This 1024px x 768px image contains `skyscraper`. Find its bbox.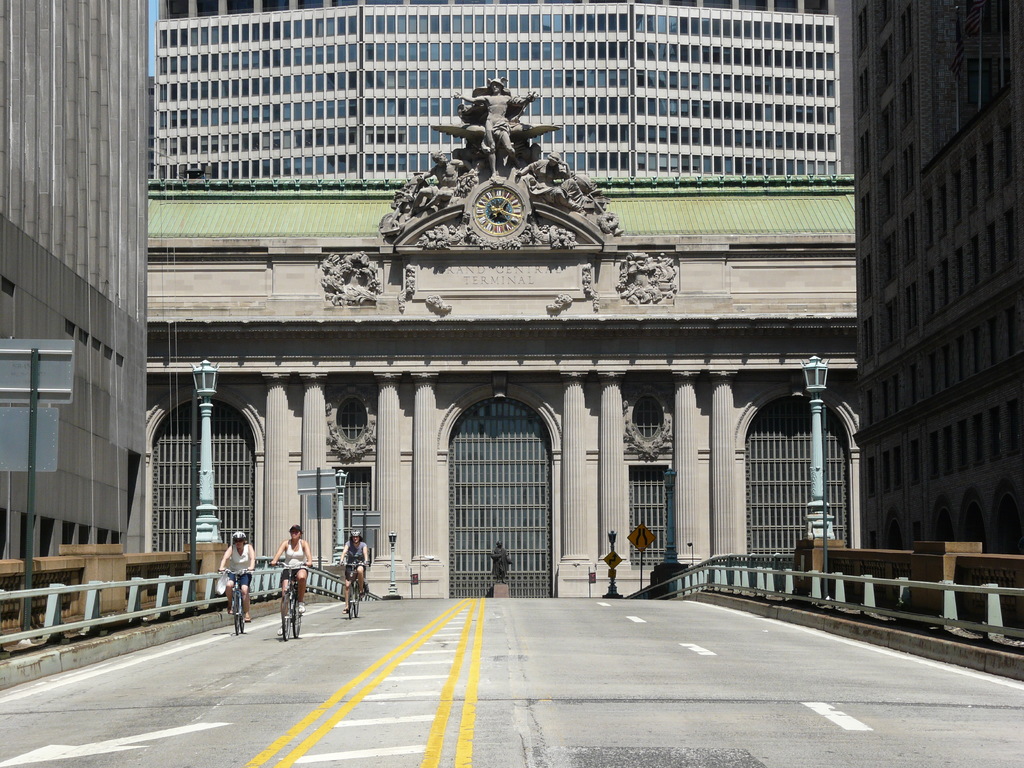
0,0,148,597.
